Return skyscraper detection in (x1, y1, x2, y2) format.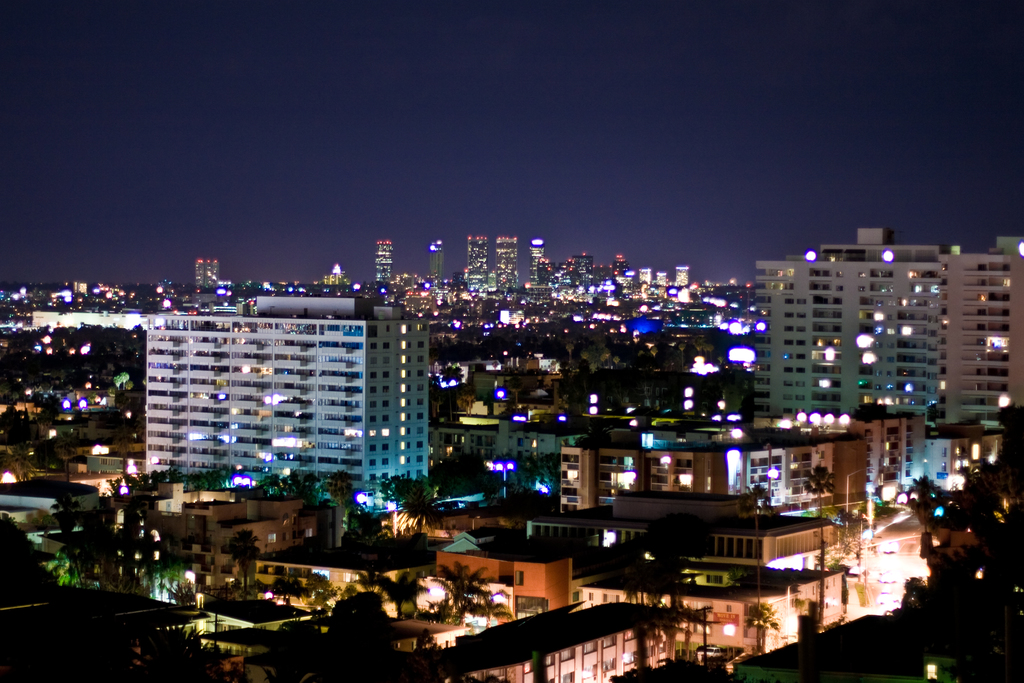
(467, 235, 496, 295).
